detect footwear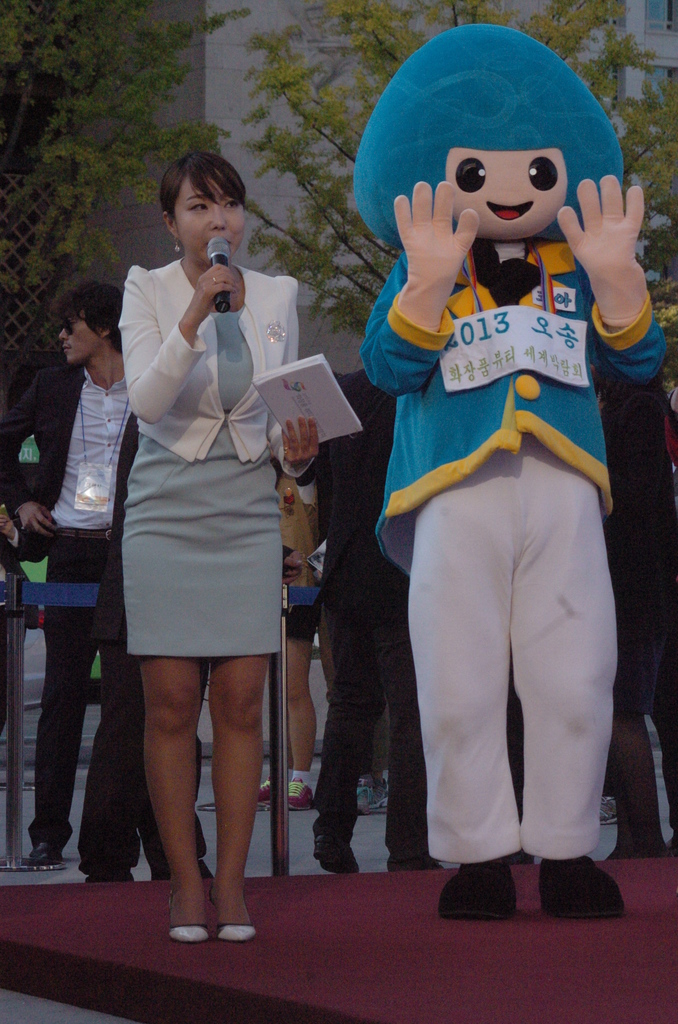
<box>29,834,69,866</box>
